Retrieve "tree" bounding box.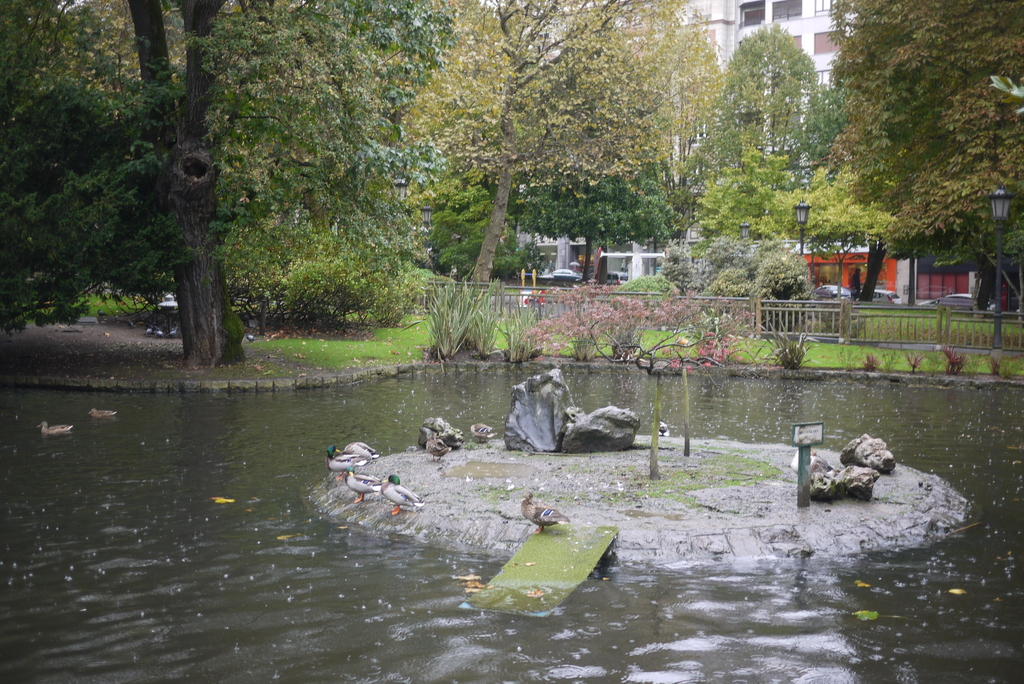
Bounding box: (395,0,725,290).
